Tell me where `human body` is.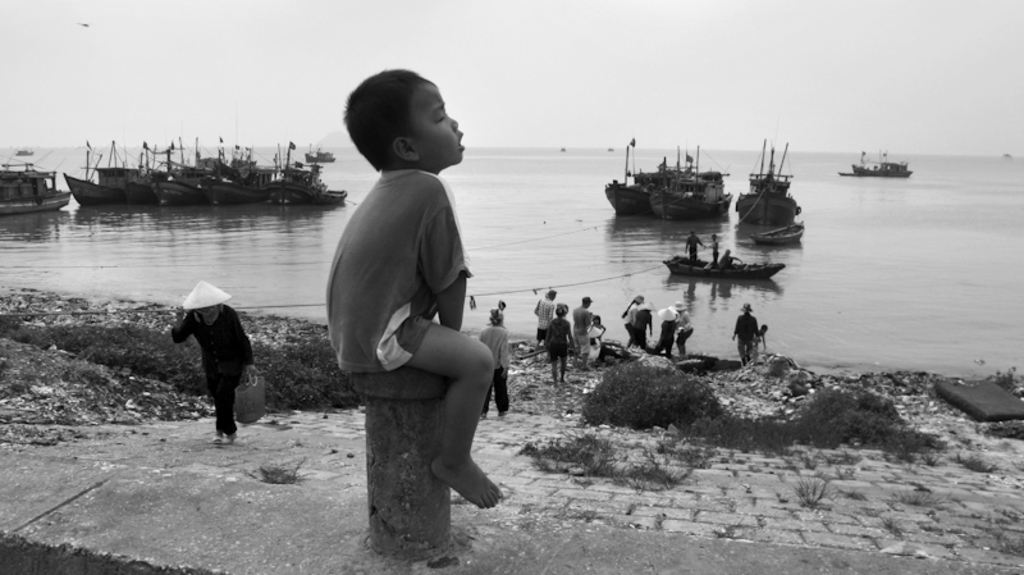
`human body` is at BBox(547, 306, 575, 387).
